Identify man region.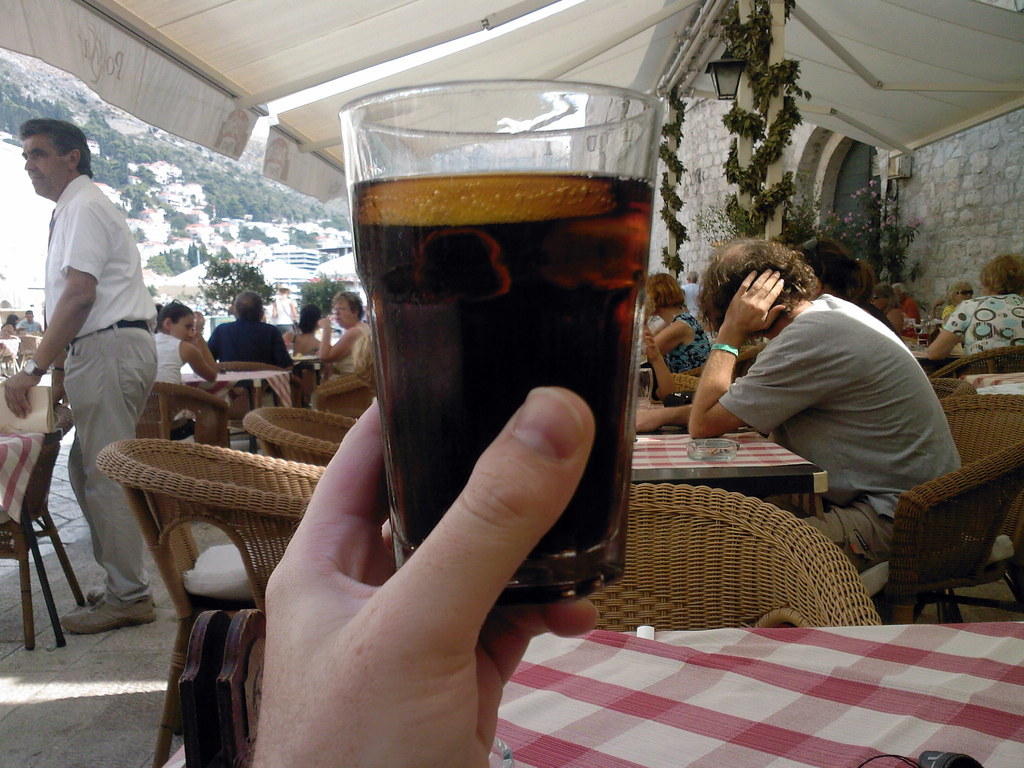
Region: locate(17, 307, 39, 338).
